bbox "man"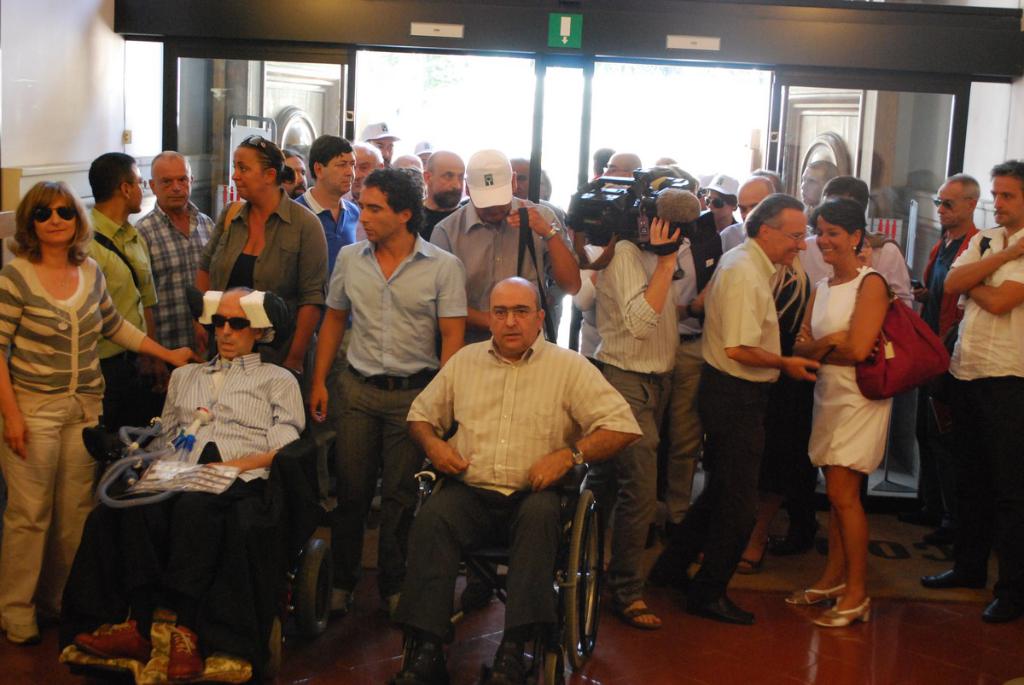
70, 285, 311, 684
